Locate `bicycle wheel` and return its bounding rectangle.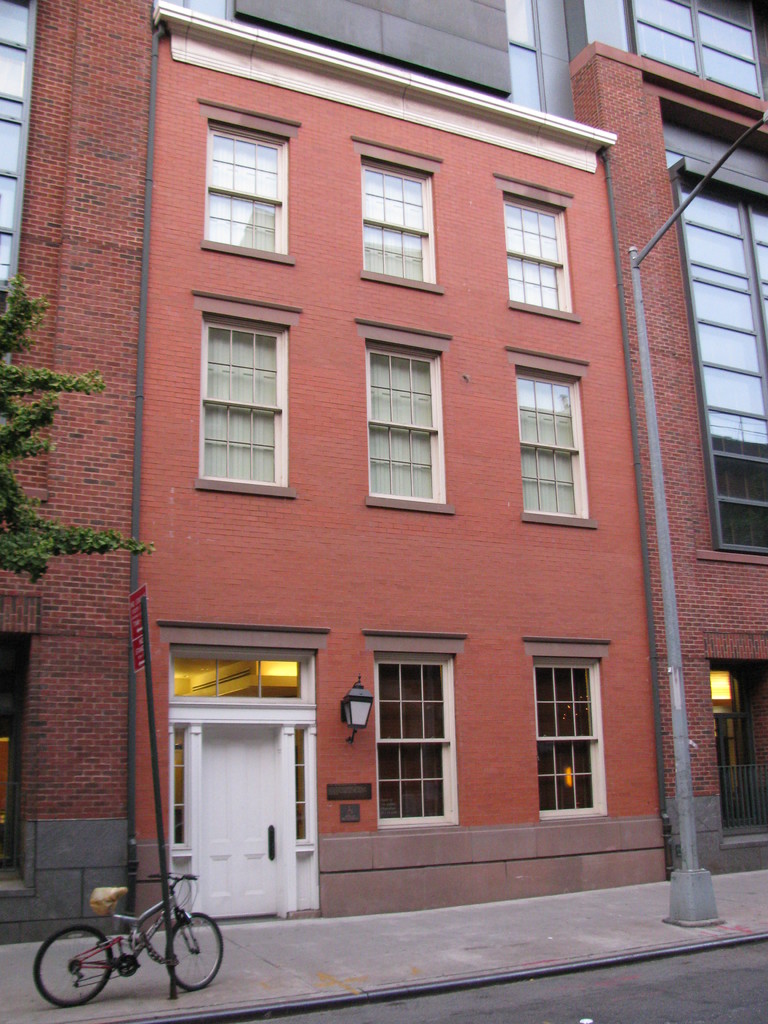
[164, 911, 226, 989].
